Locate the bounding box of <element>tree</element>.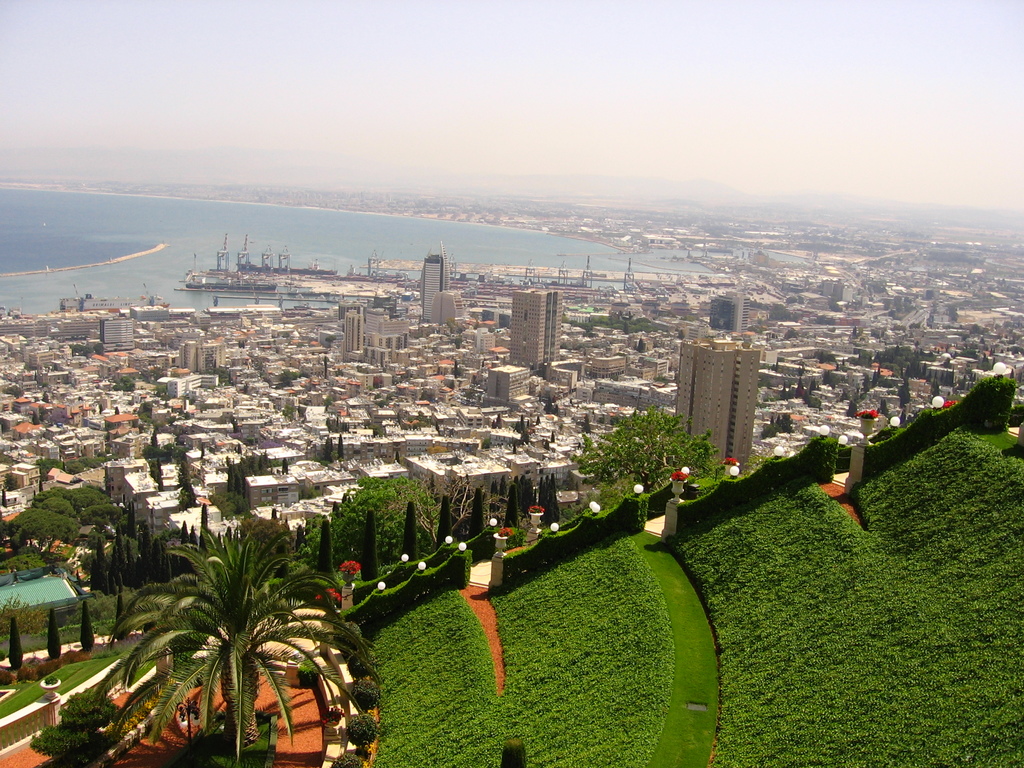
Bounding box: bbox=(828, 296, 840, 314).
